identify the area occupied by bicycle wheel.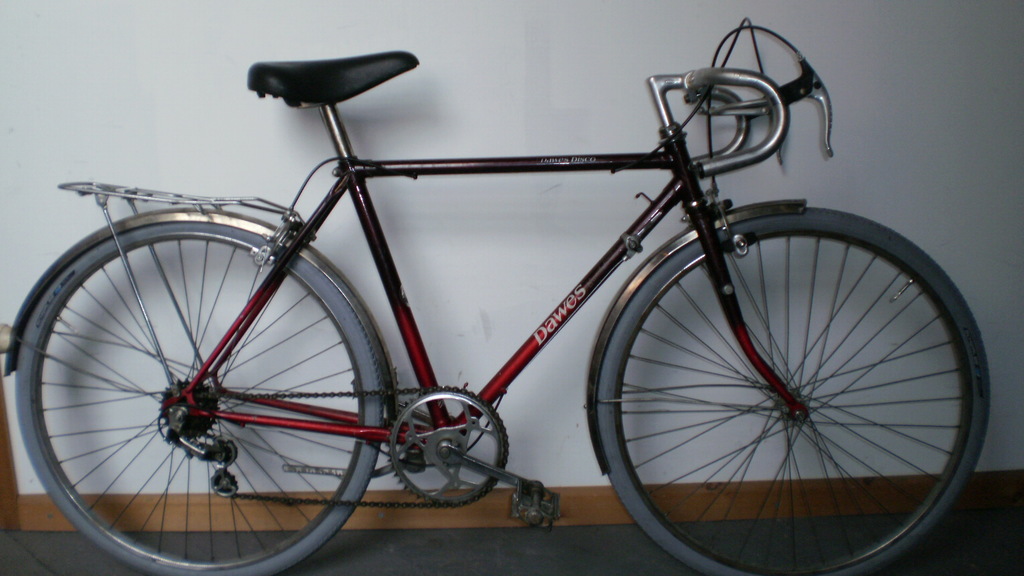
Area: 609 204 990 575.
